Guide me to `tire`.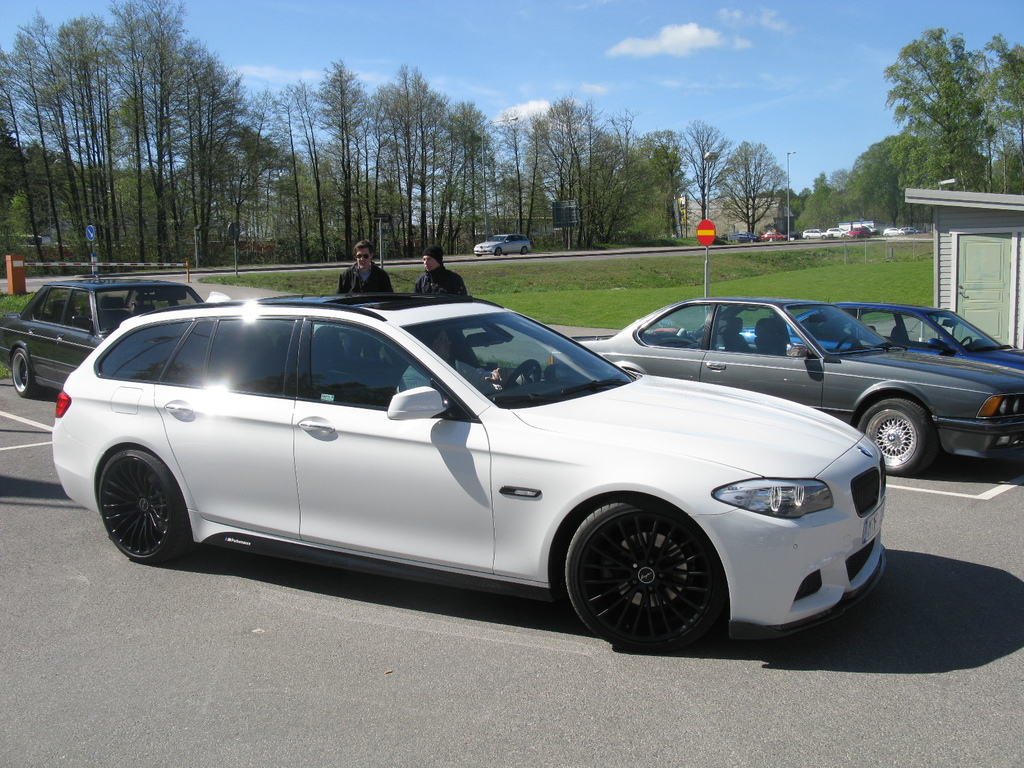
Guidance: crop(559, 500, 715, 648).
